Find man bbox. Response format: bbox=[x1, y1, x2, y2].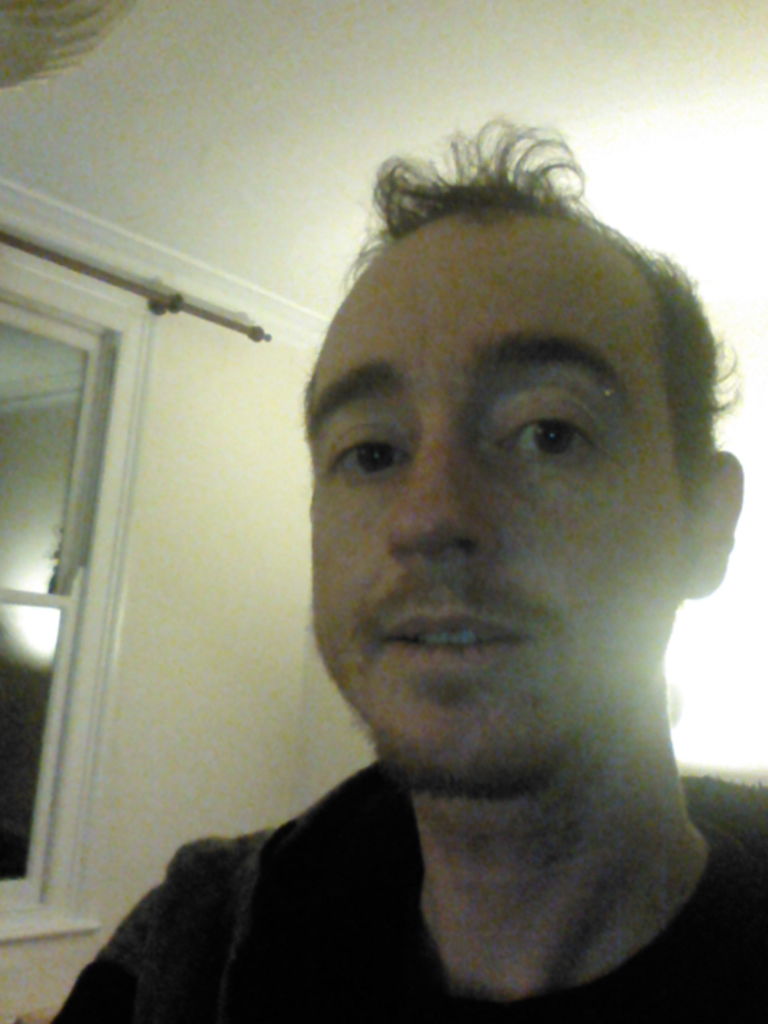
bbox=[76, 183, 767, 1002].
